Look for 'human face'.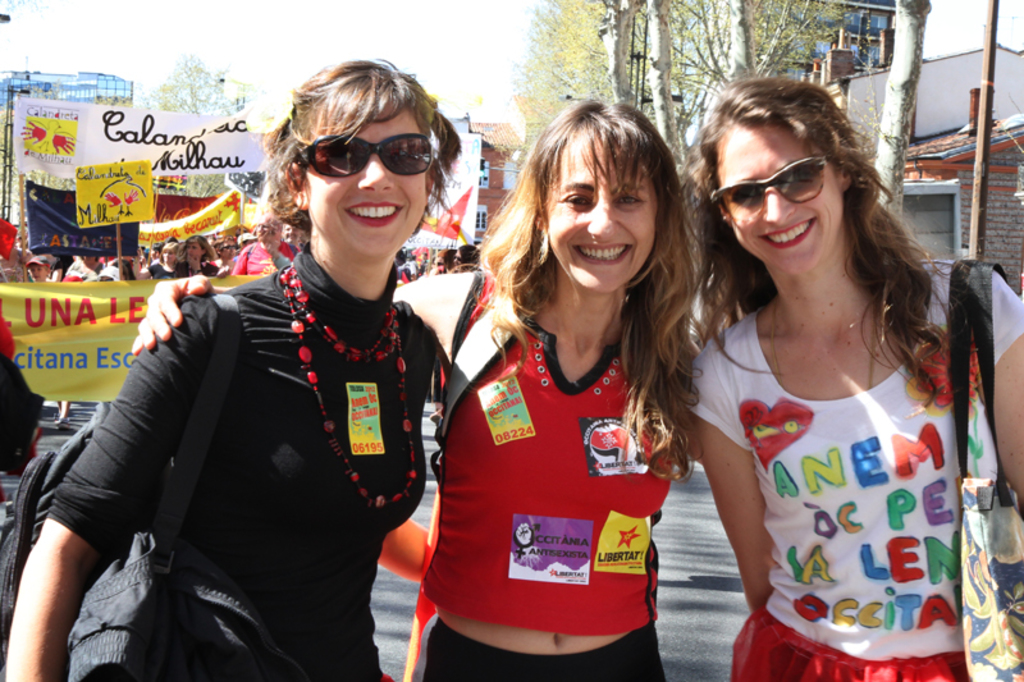
Found: <region>713, 114, 845, 279</region>.
